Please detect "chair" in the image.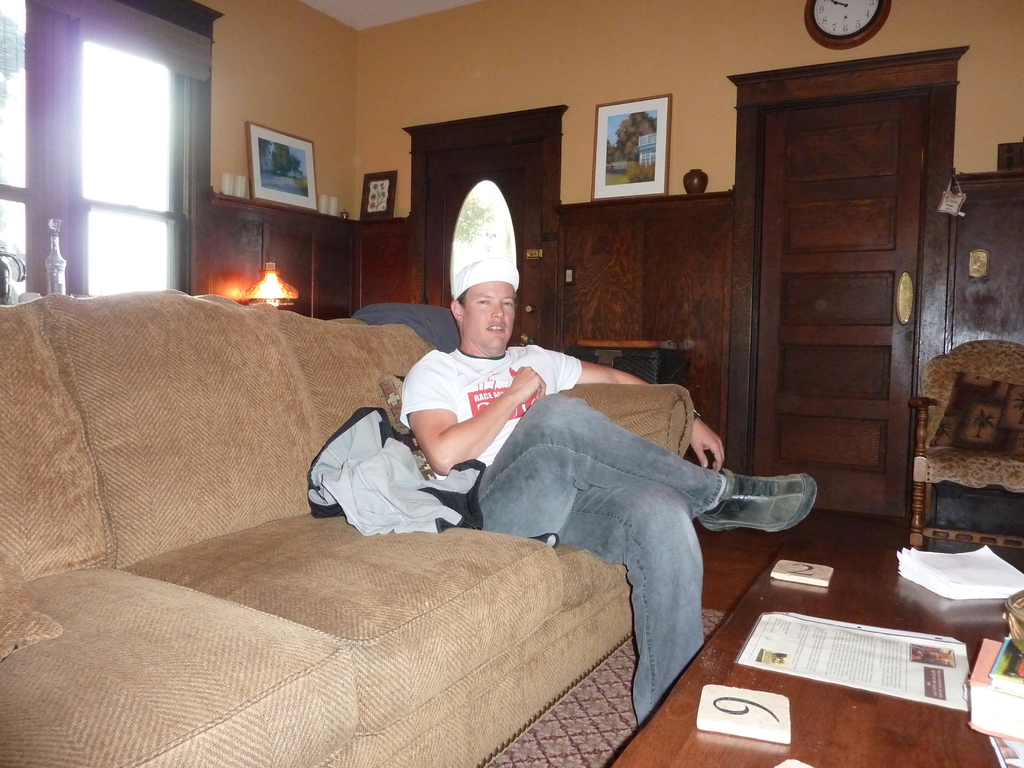
bbox=[904, 338, 1021, 557].
